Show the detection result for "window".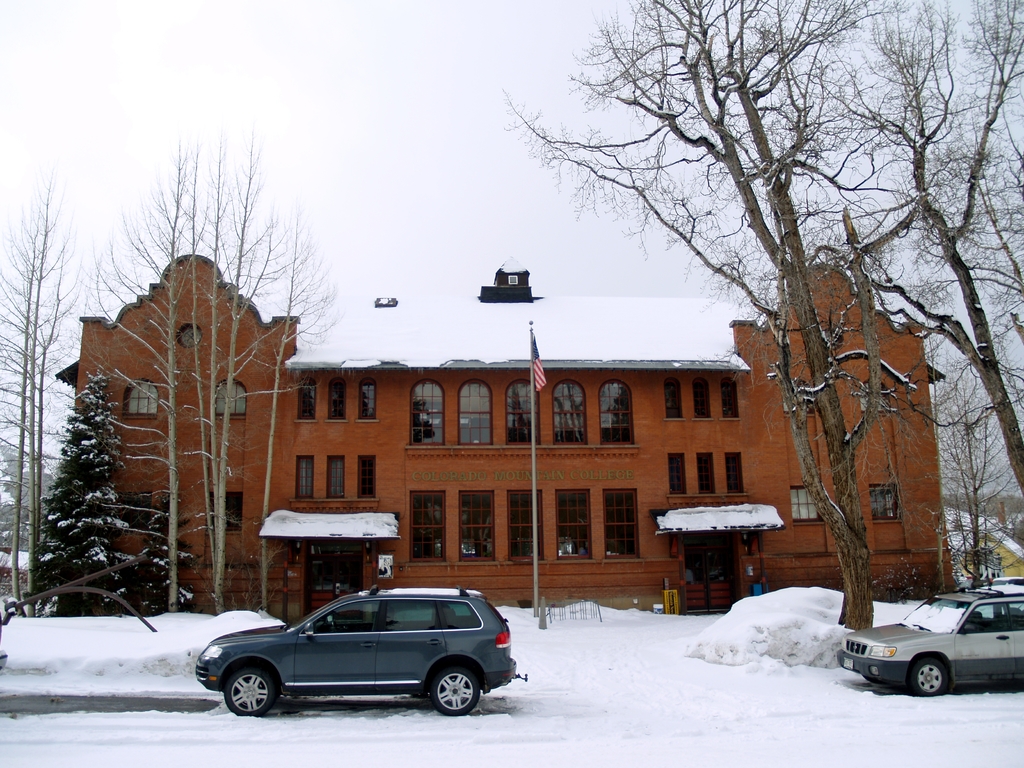
box(329, 456, 346, 496).
